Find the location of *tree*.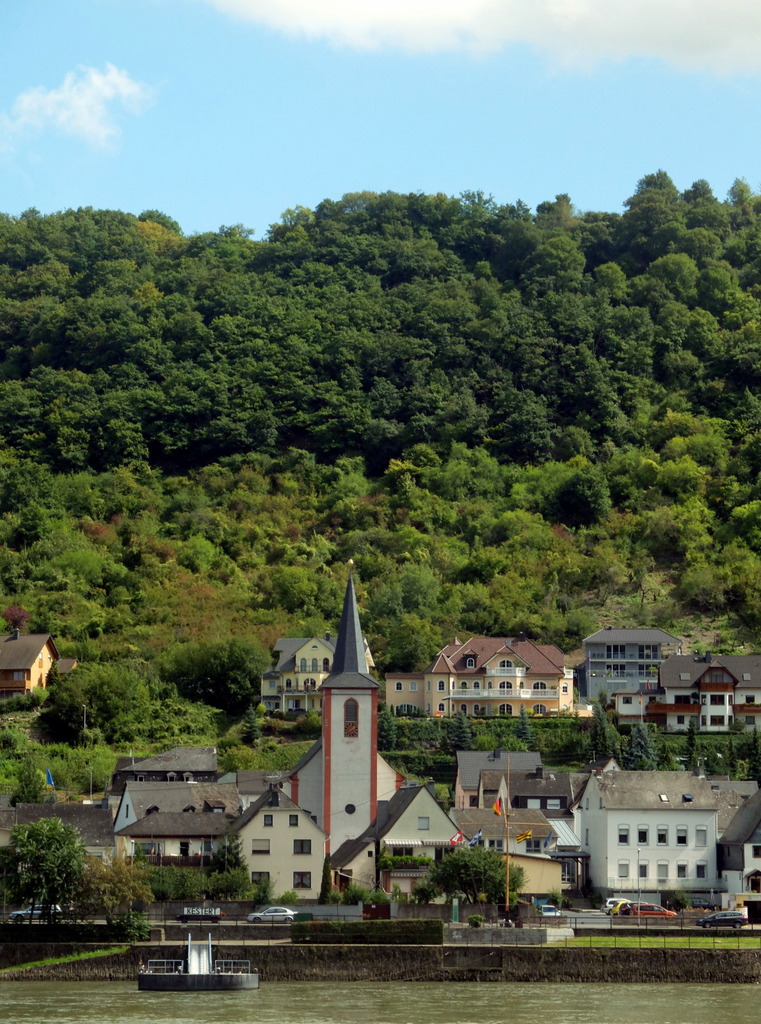
Location: crop(638, 257, 701, 301).
